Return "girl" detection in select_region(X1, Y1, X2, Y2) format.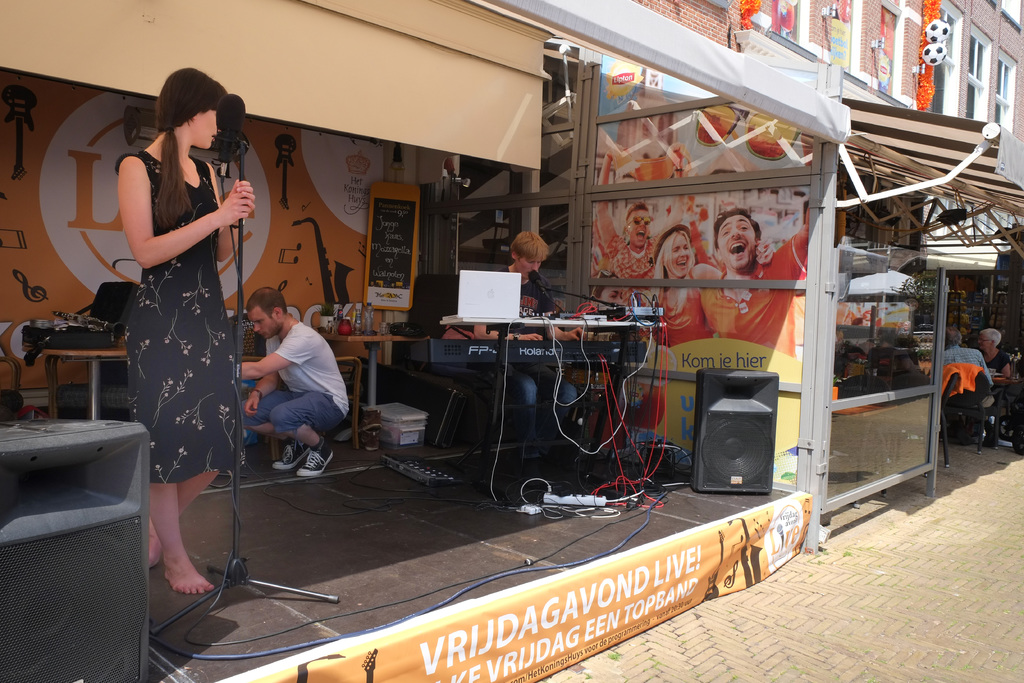
select_region(116, 64, 253, 596).
